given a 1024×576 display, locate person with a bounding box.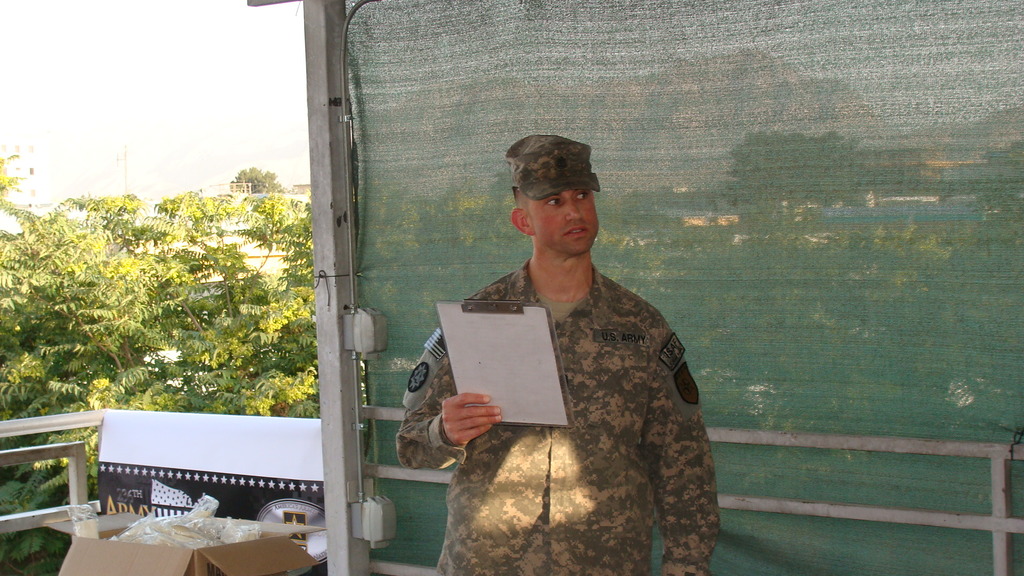
Located: 397:131:719:575.
